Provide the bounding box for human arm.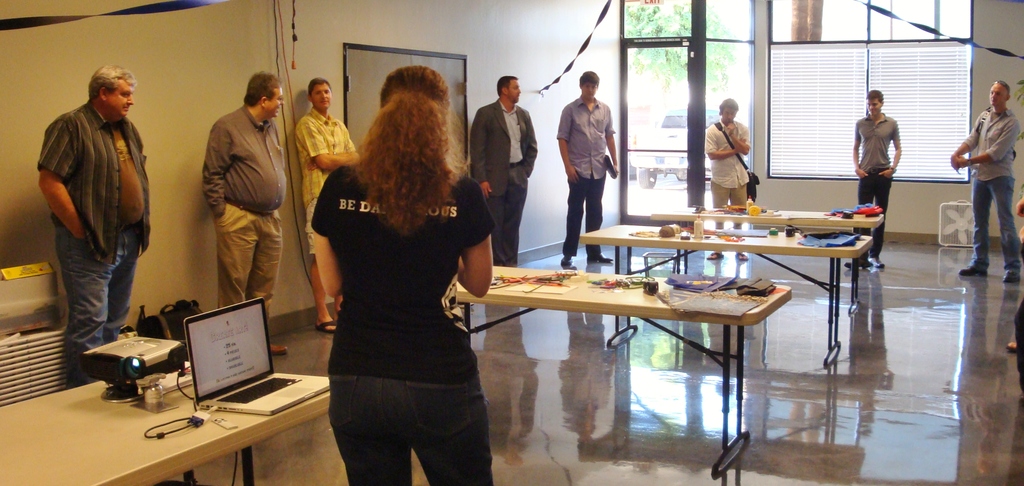
{"left": 847, "top": 119, "right": 875, "bottom": 183}.
